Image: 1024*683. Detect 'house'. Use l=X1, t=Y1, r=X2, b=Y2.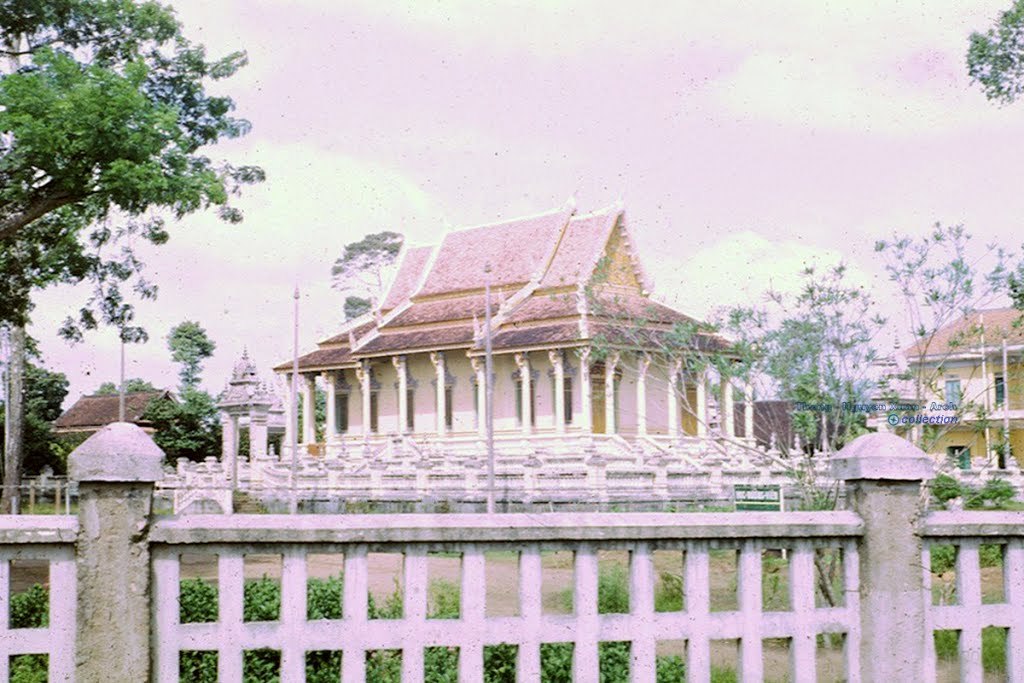
l=697, t=300, r=841, b=468.
